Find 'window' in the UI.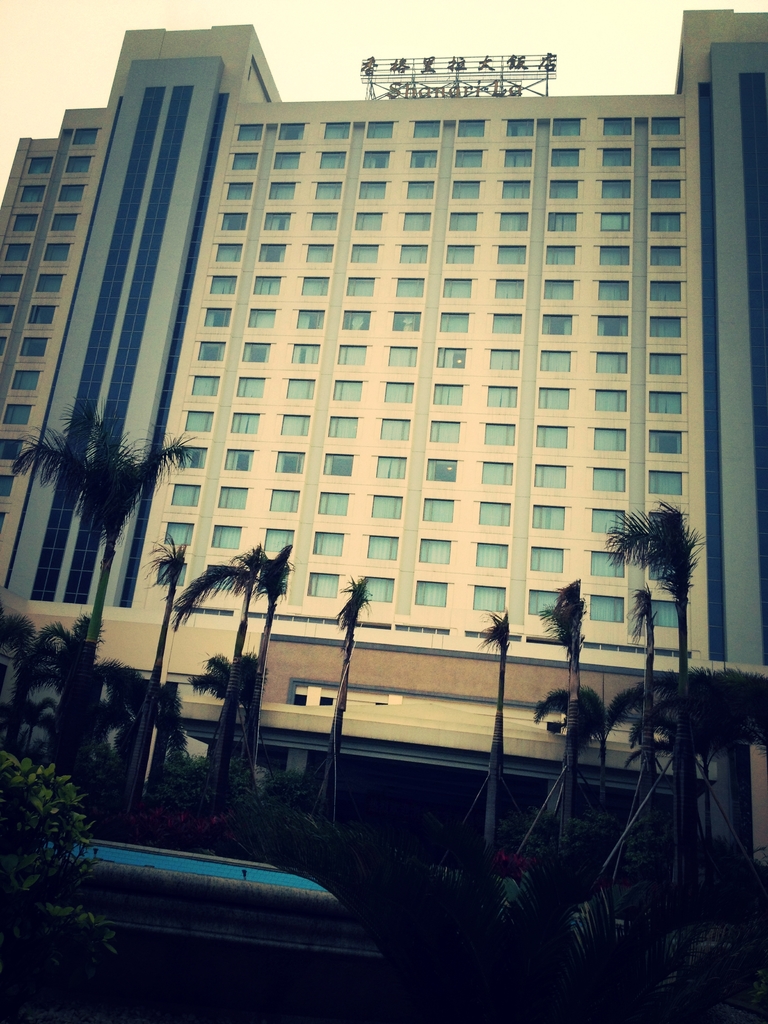
UI element at 648 150 681 166.
